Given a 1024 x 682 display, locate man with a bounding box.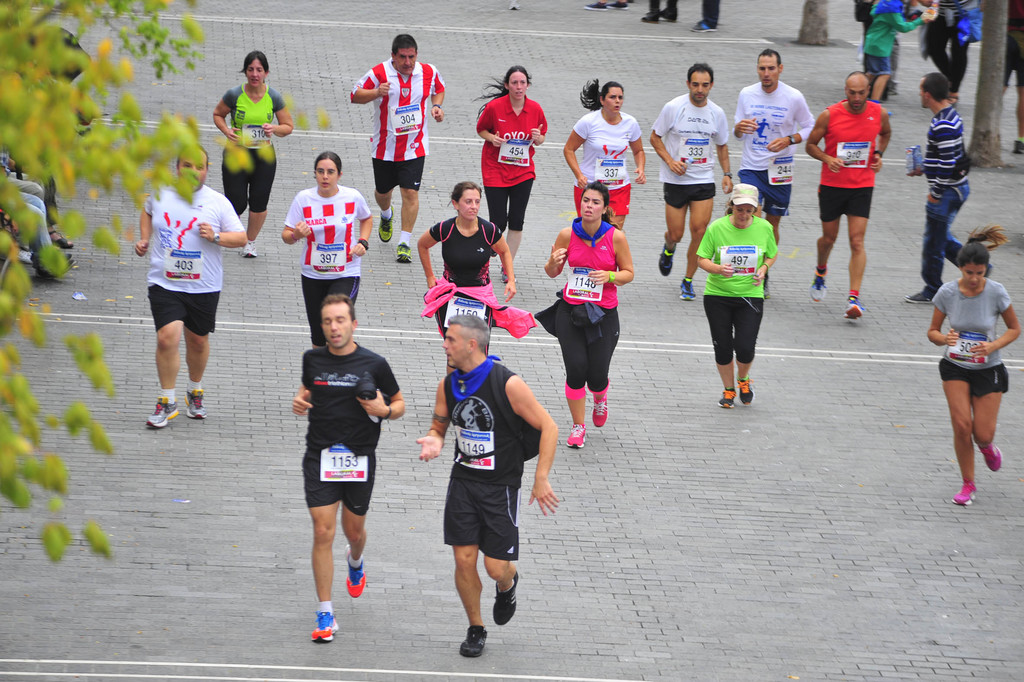
Located: <region>289, 299, 406, 645</region>.
